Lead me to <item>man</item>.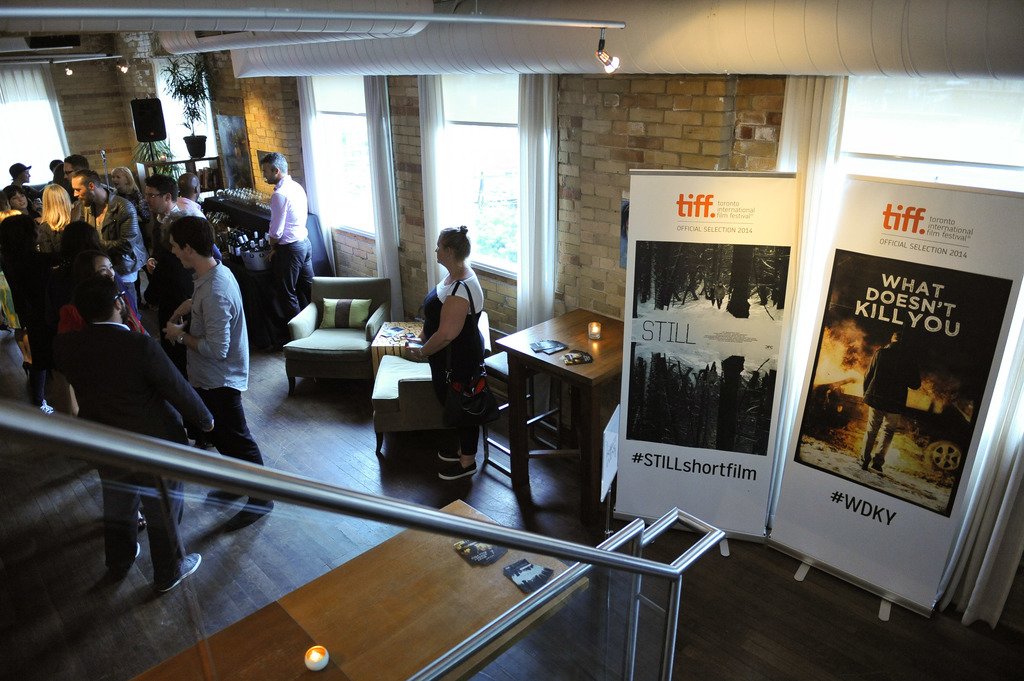
Lead to rect(865, 332, 927, 476).
